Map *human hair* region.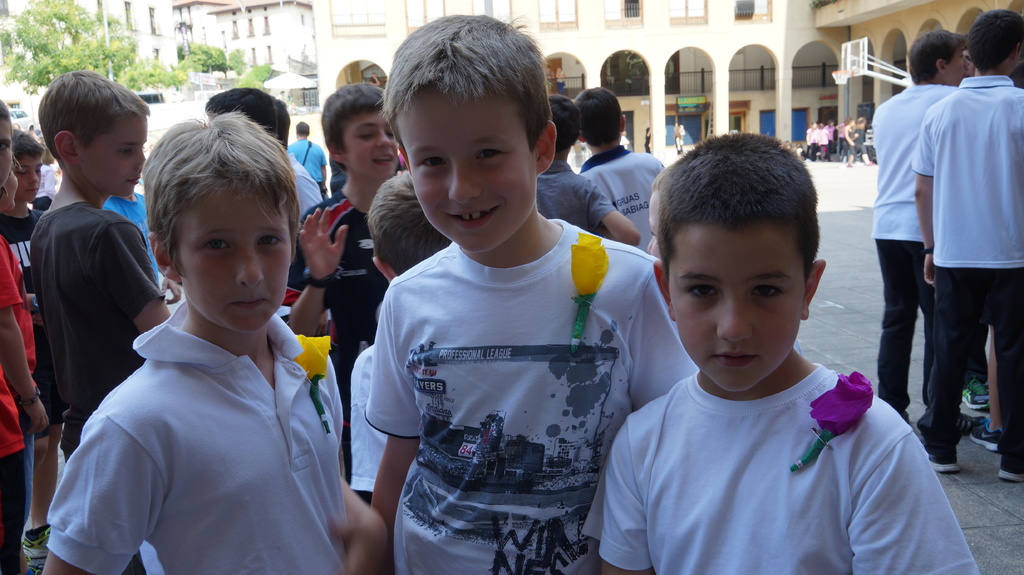
Mapped to <box>39,70,153,159</box>.
